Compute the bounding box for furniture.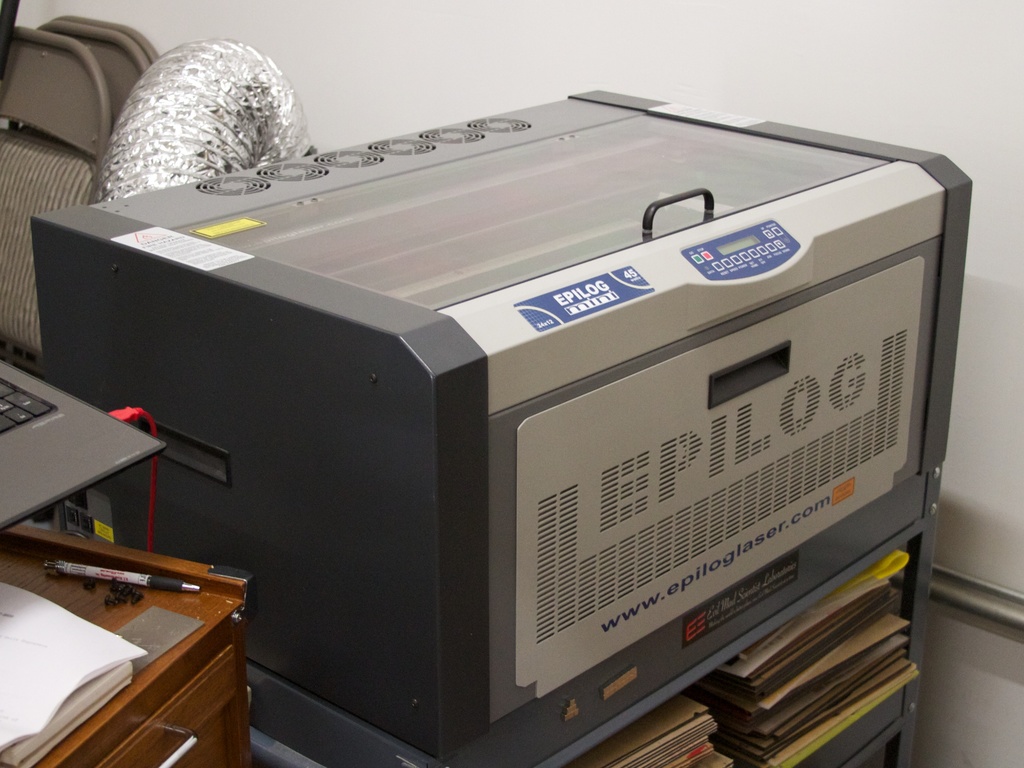
8:21:149:372.
